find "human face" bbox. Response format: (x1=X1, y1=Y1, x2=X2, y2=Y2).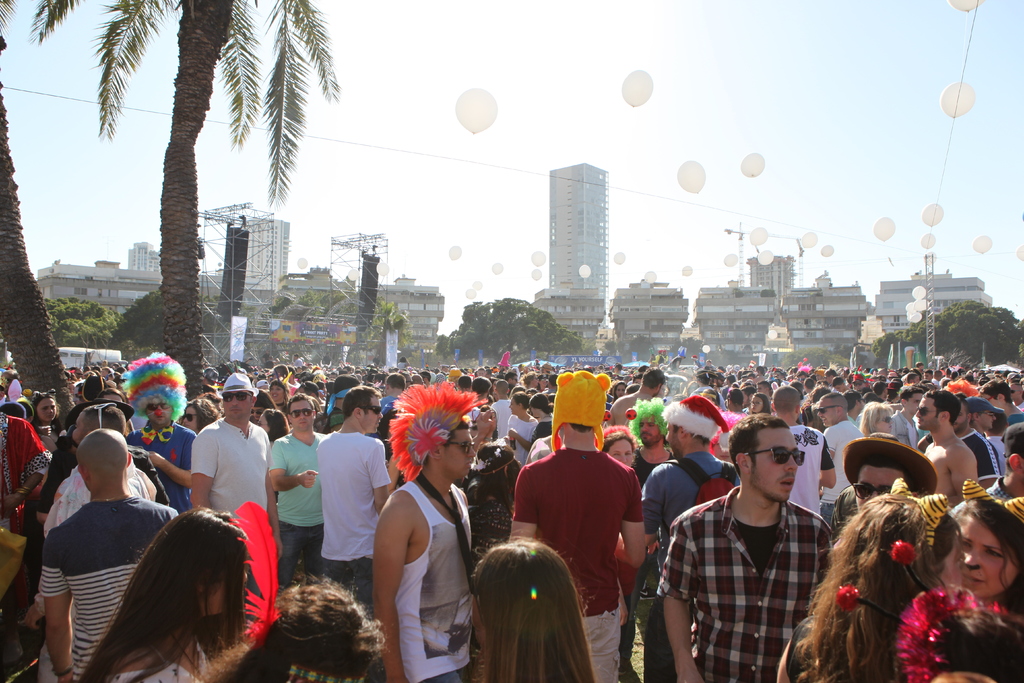
(x1=74, y1=370, x2=83, y2=378).
